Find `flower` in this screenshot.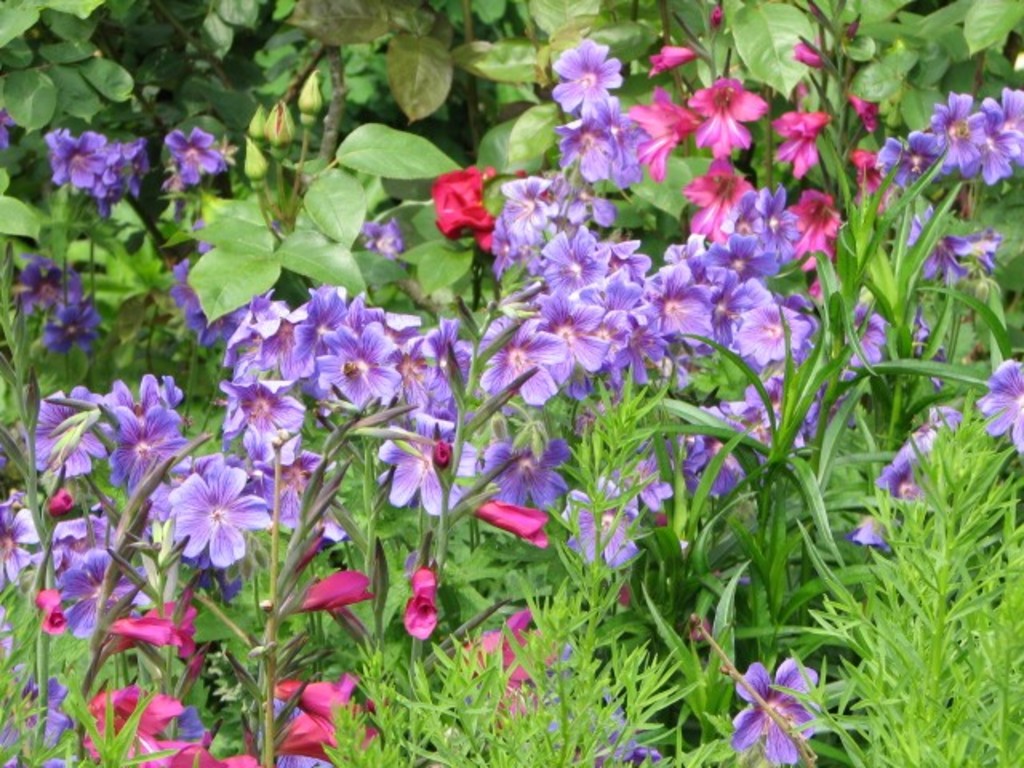
The bounding box for `flower` is bbox(912, 304, 931, 347).
